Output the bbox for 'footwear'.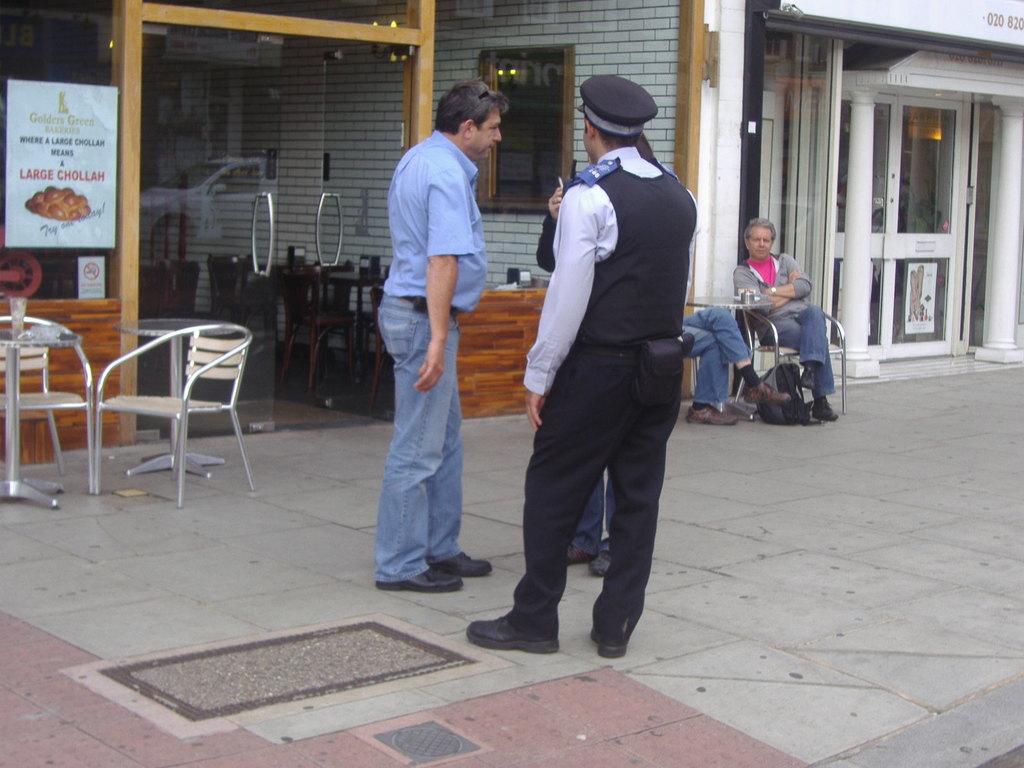
x1=431, y1=552, x2=493, y2=579.
